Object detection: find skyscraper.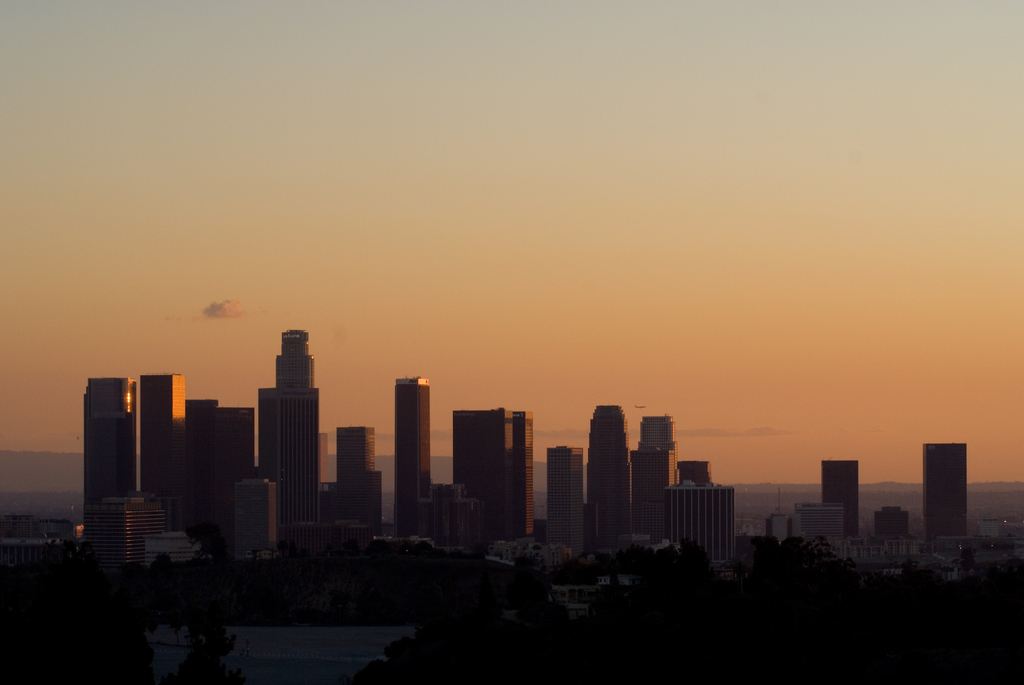
{"left": 644, "top": 411, "right": 673, "bottom": 545}.
